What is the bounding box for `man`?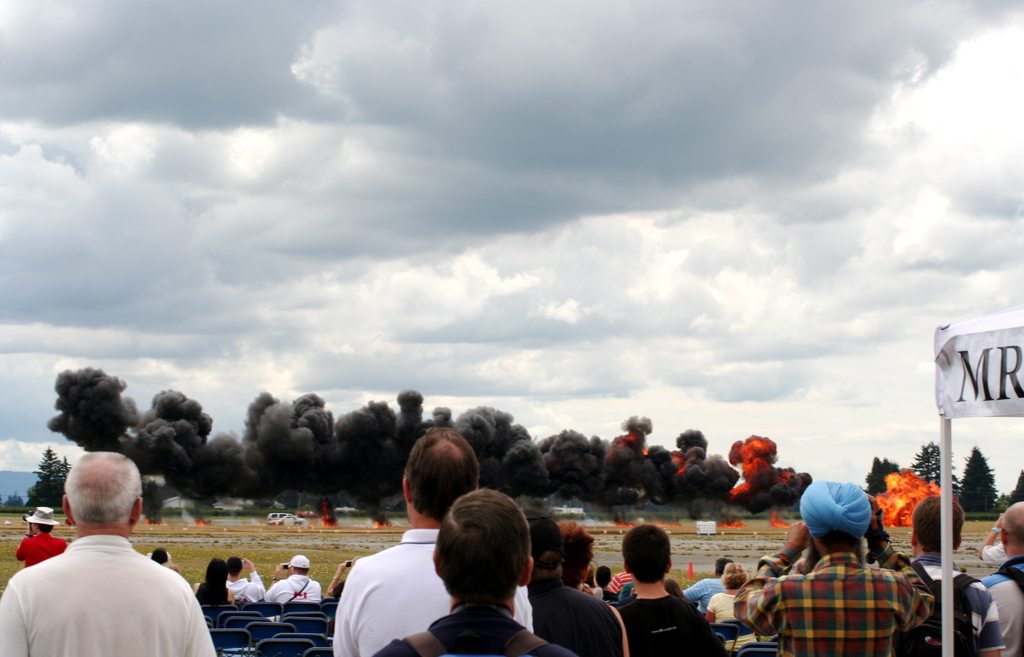
229,557,268,605.
